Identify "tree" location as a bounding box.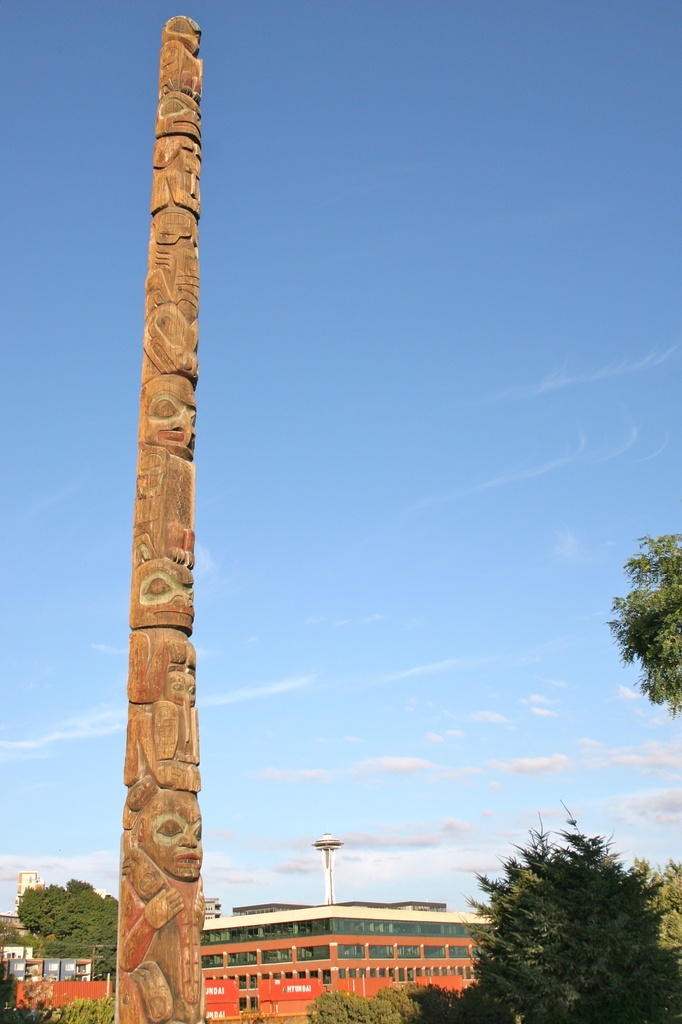
x1=599, y1=527, x2=681, y2=728.
